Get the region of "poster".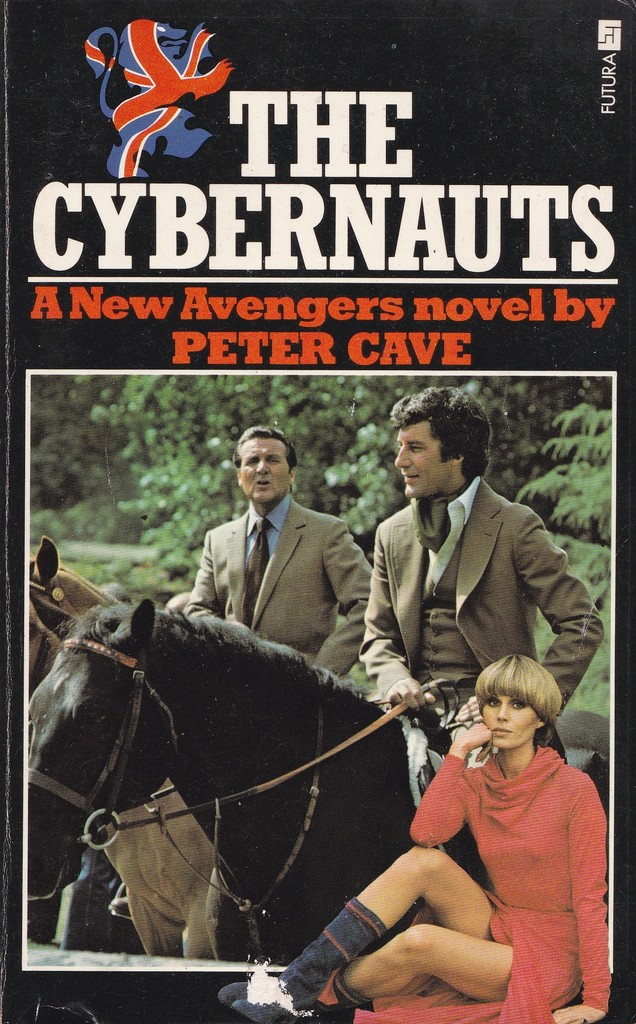
0 0 635 1023.
